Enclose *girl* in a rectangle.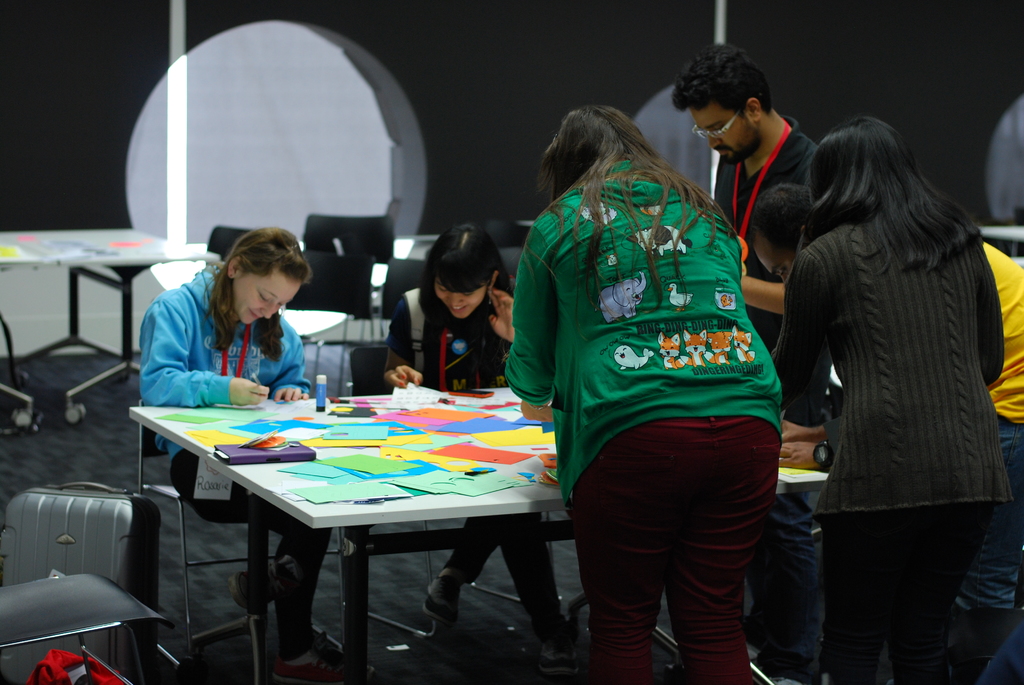
[141,223,323,664].
